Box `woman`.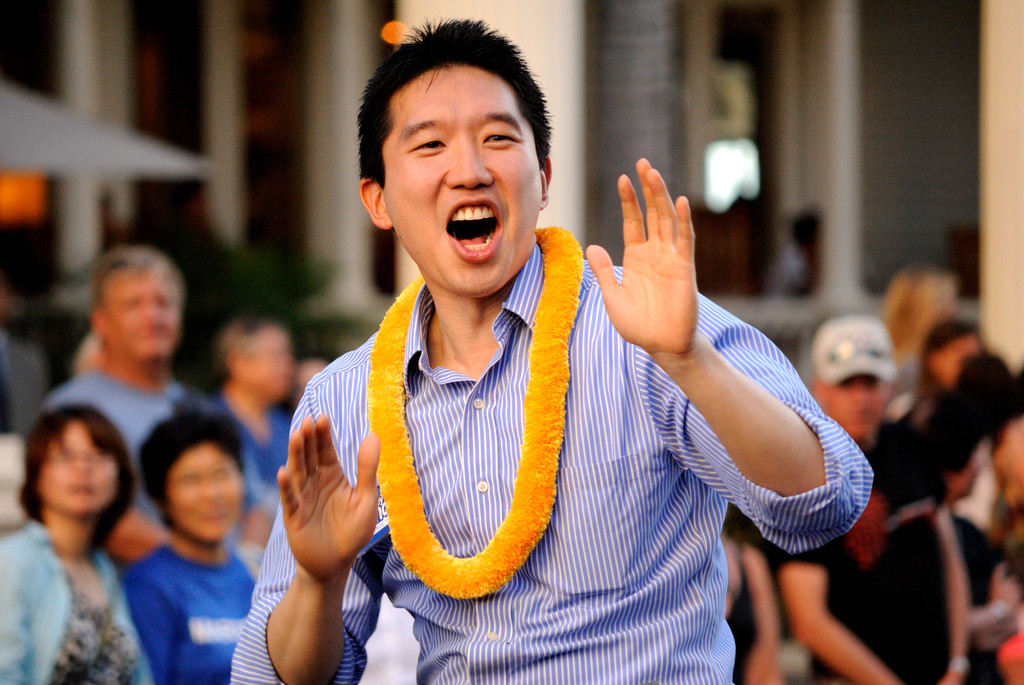
(116, 413, 268, 684).
